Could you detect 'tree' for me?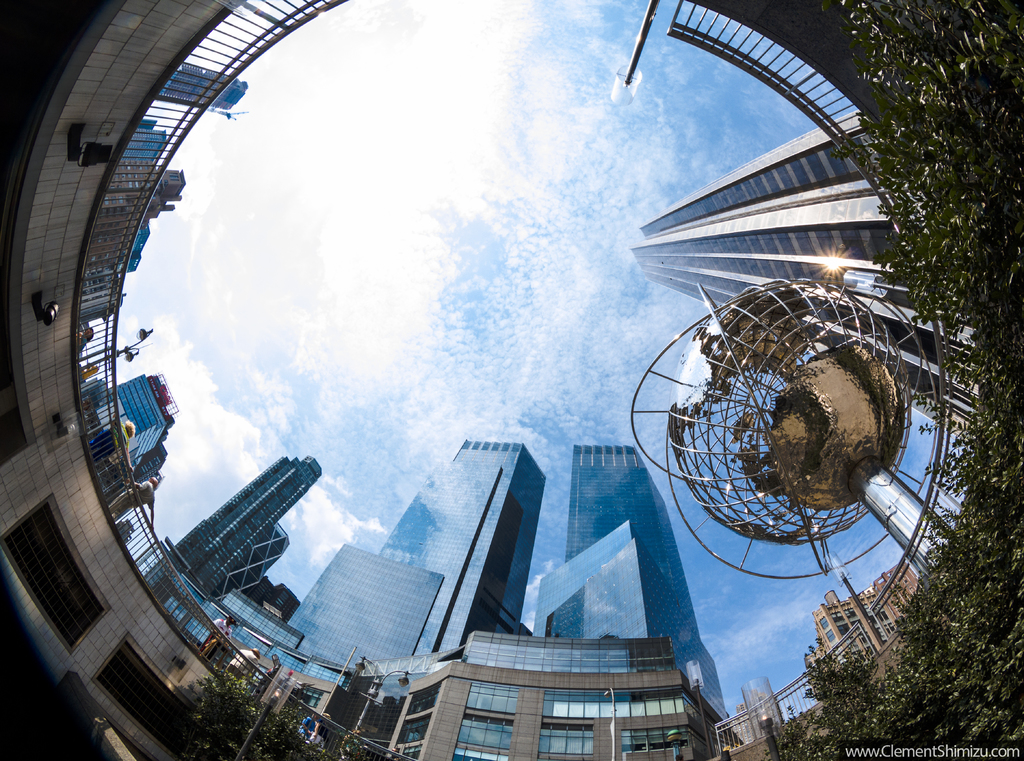
Detection result: 171 660 272 760.
